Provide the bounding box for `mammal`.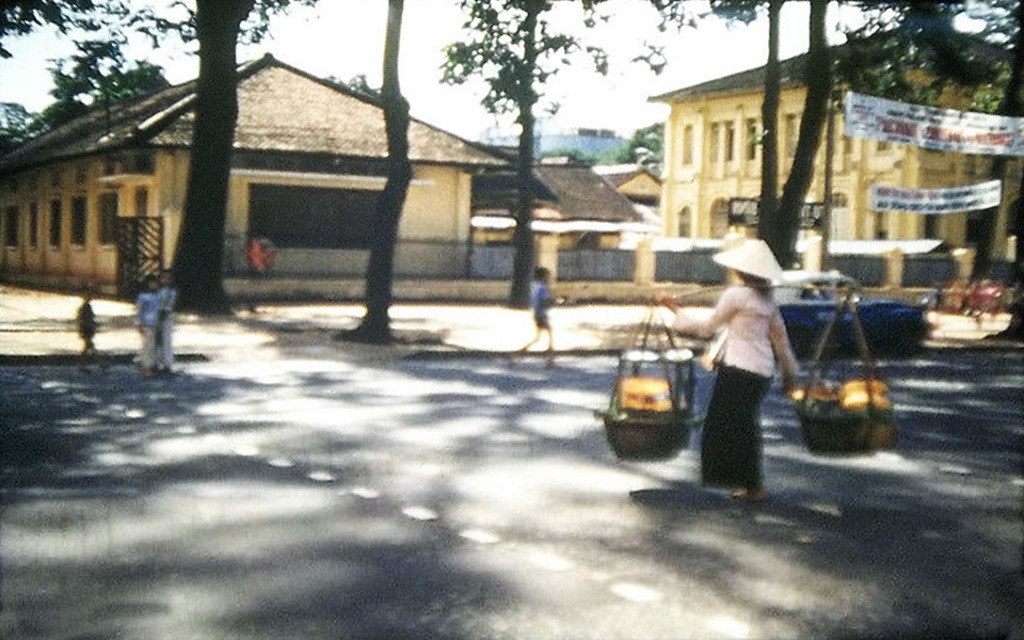
(x1=75, y1=282, x2=99, y2=369).
